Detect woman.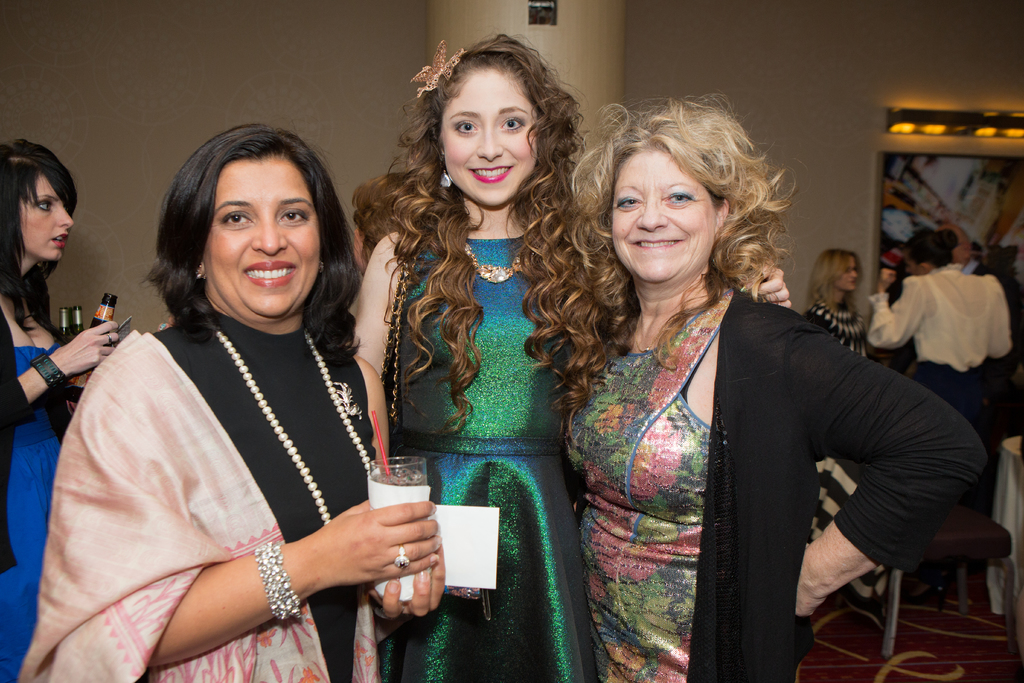
Detected at 557 86 986 682.
